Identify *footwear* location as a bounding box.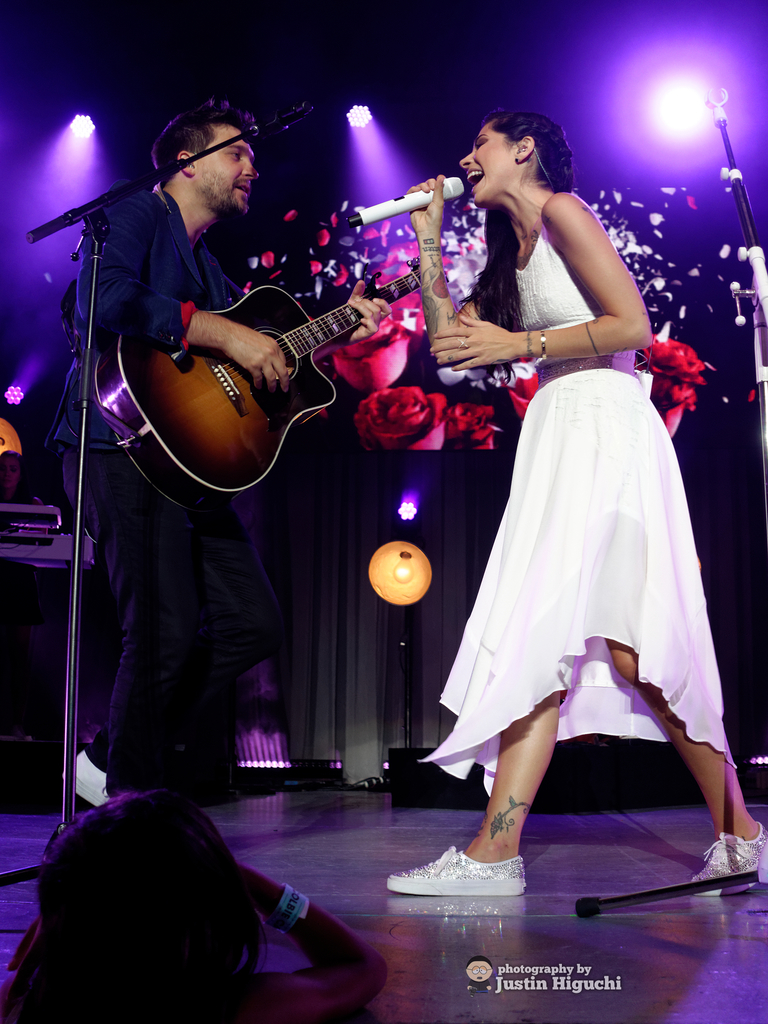
<box>690,820,767,899</box>.
